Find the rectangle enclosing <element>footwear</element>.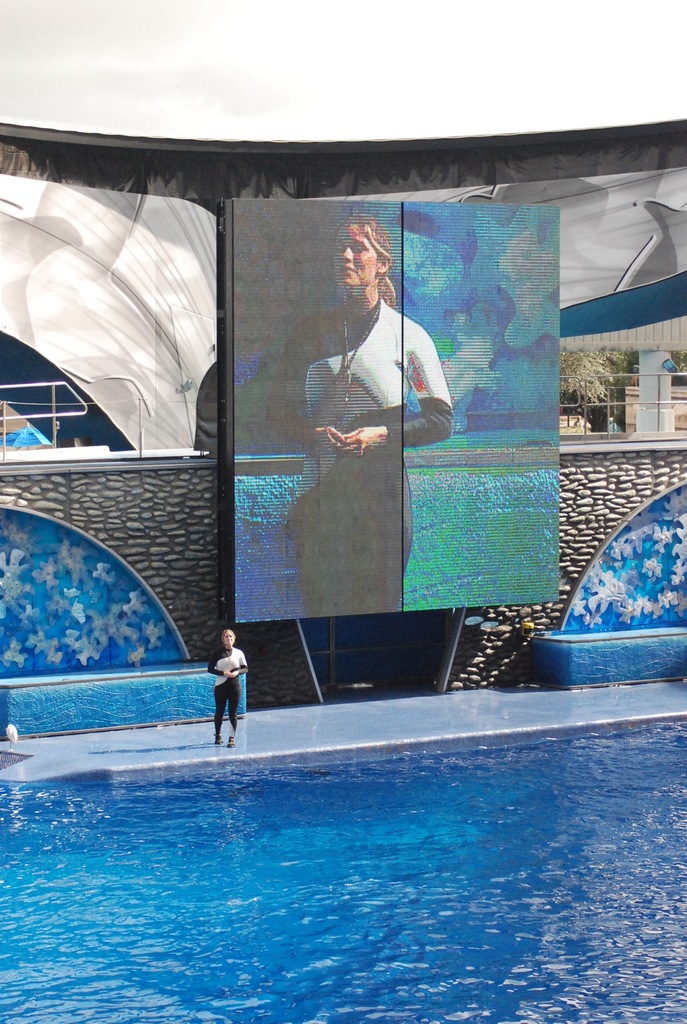
Rect(210, 727, 221, 743).
